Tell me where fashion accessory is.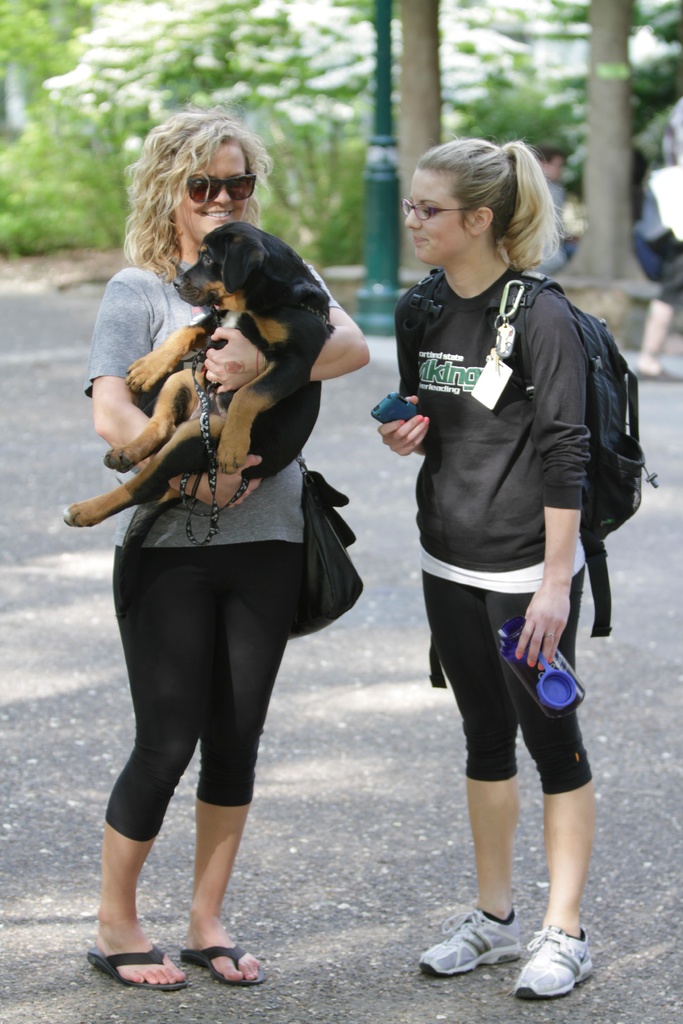
fashion accessory is at (x1=83, y1=942, x2=190, y2=996).
